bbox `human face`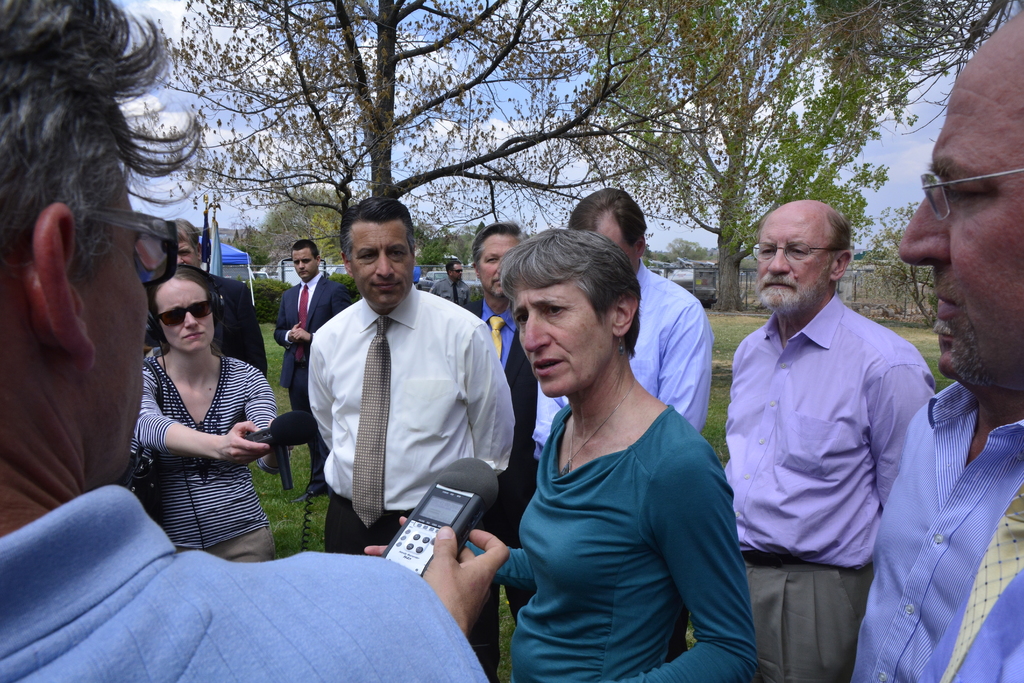
left=479, top=233, right=518, bottom=295
